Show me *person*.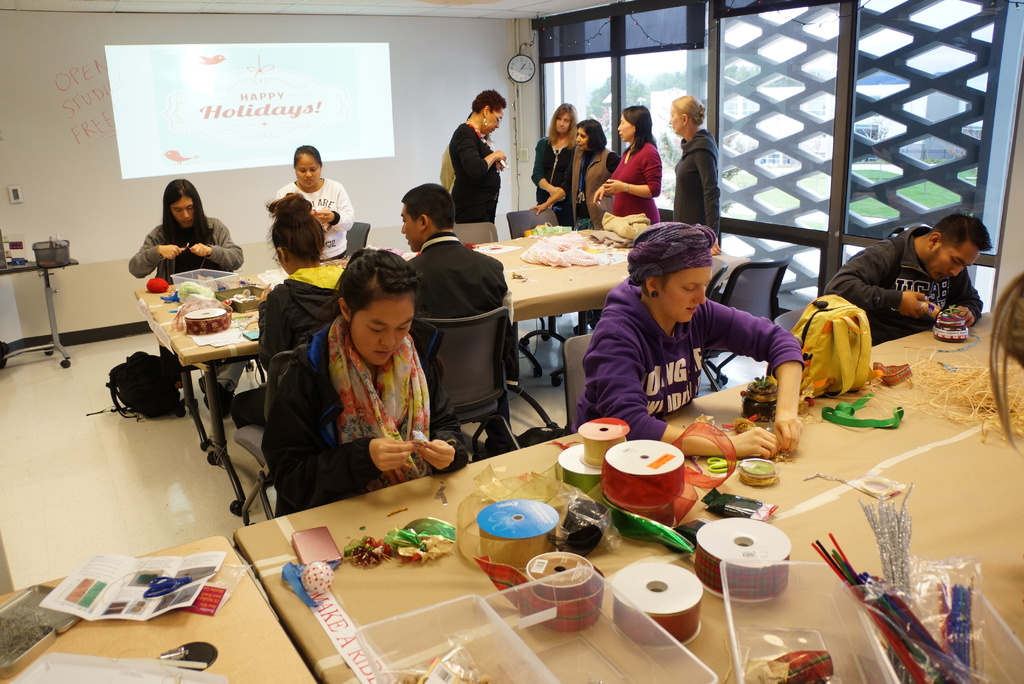
*person* is here: select_region(451, 90, 512, 242).
